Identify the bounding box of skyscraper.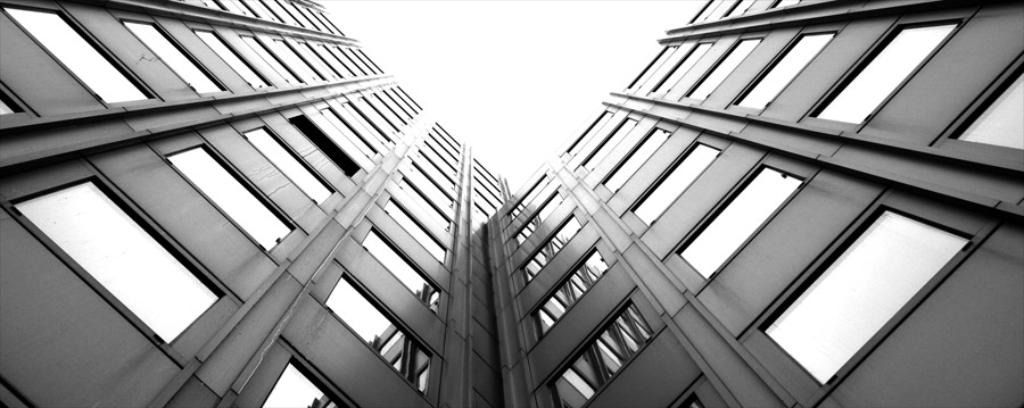
x1=490 y1=0 x2=1023 y2=407.
